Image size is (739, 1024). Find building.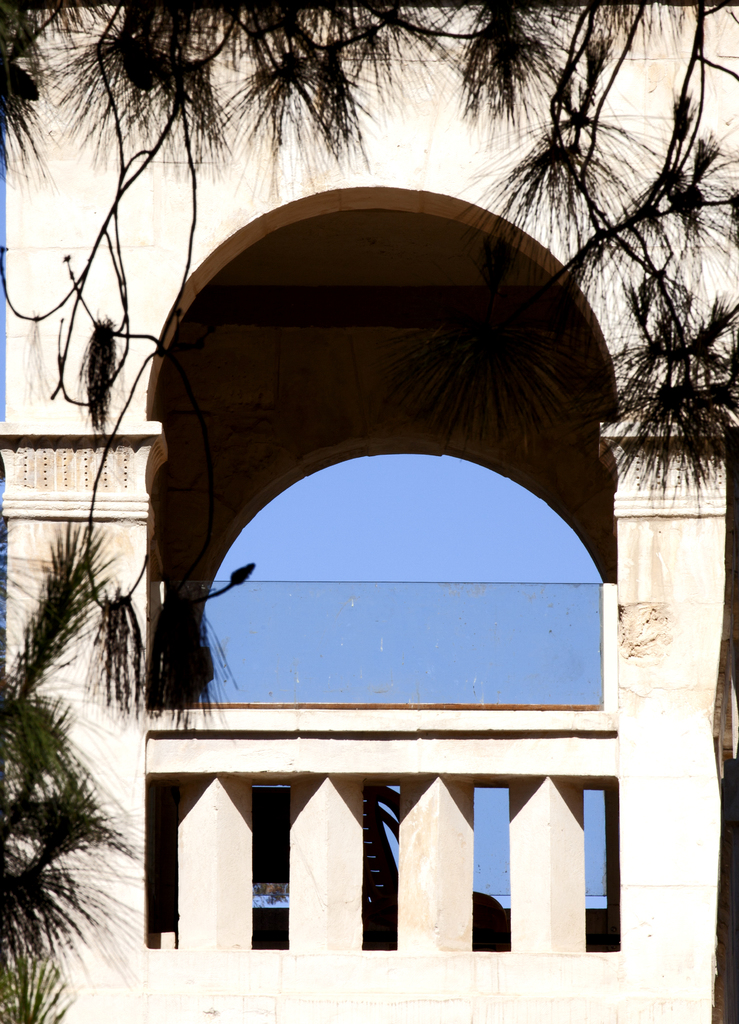
[0, 0, 738, 1023].
